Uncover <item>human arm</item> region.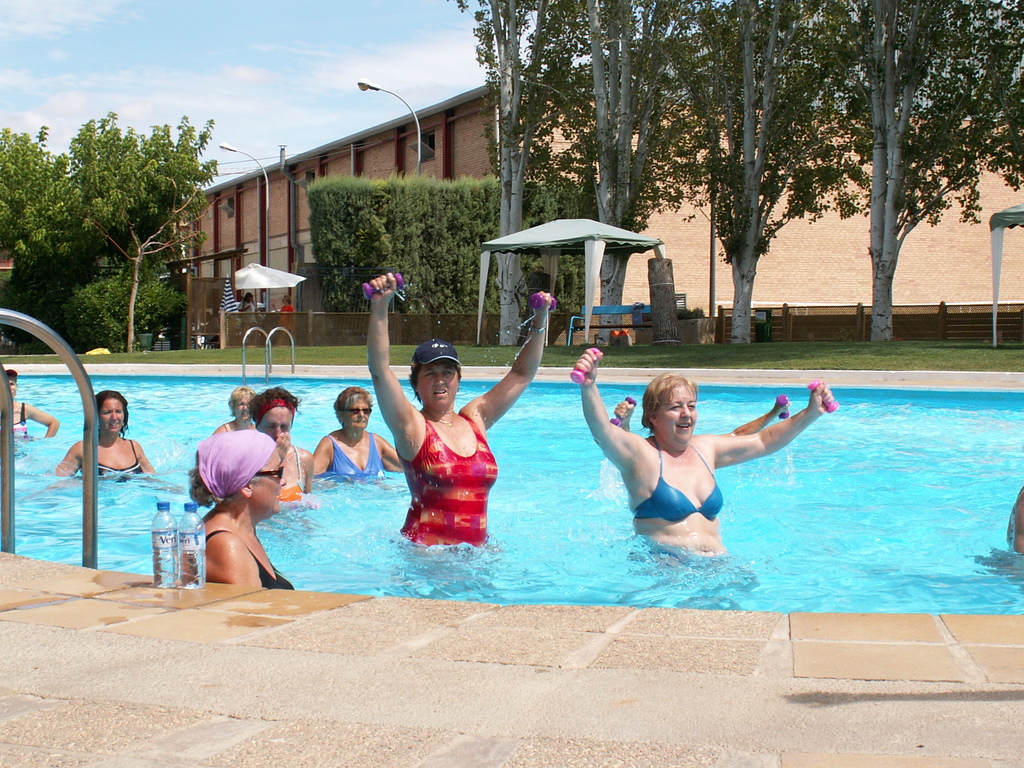
Uncovered: bbox=(25, 400, 70, 440).
